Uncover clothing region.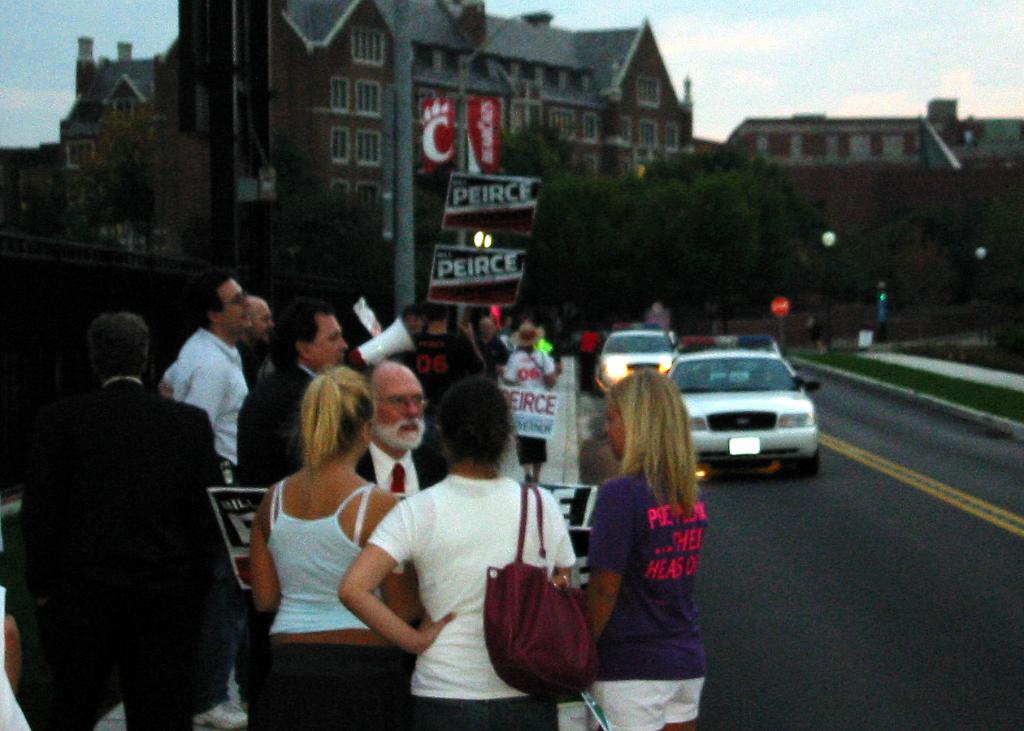
Uncovered: 584 469 709 730.
